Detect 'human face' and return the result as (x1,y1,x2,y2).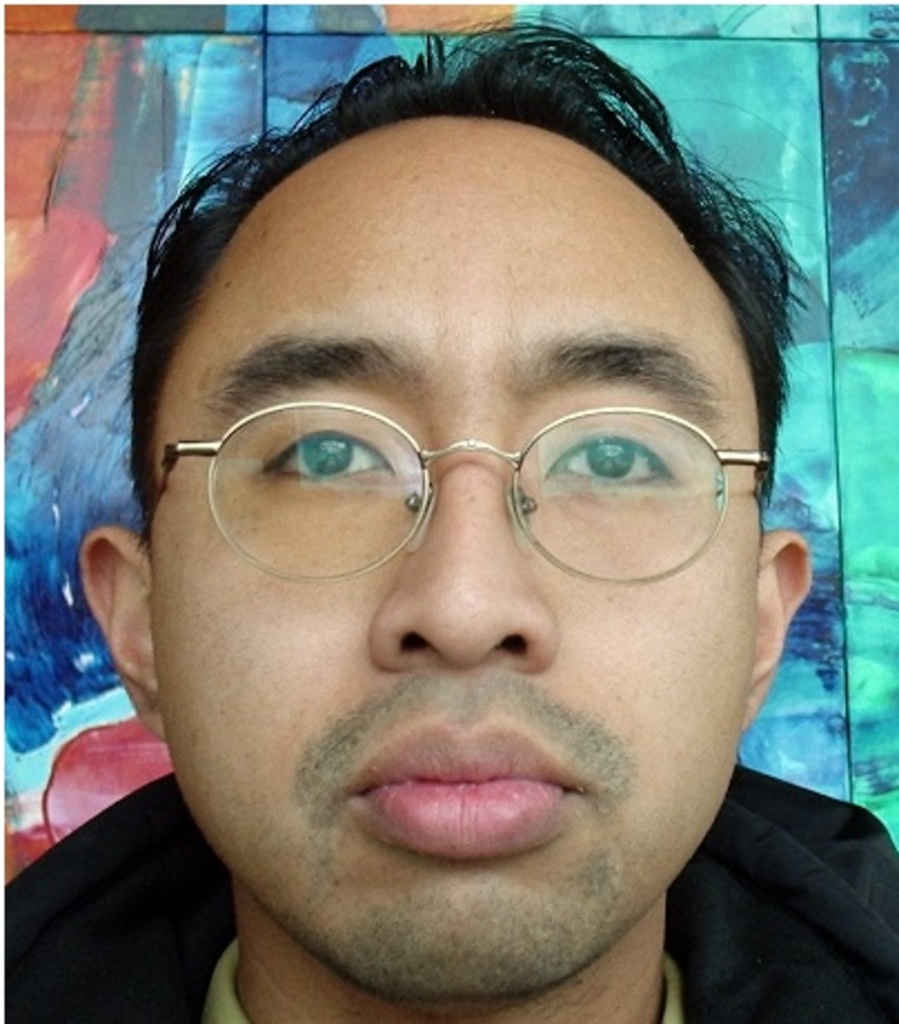
(160,131,757,997).
